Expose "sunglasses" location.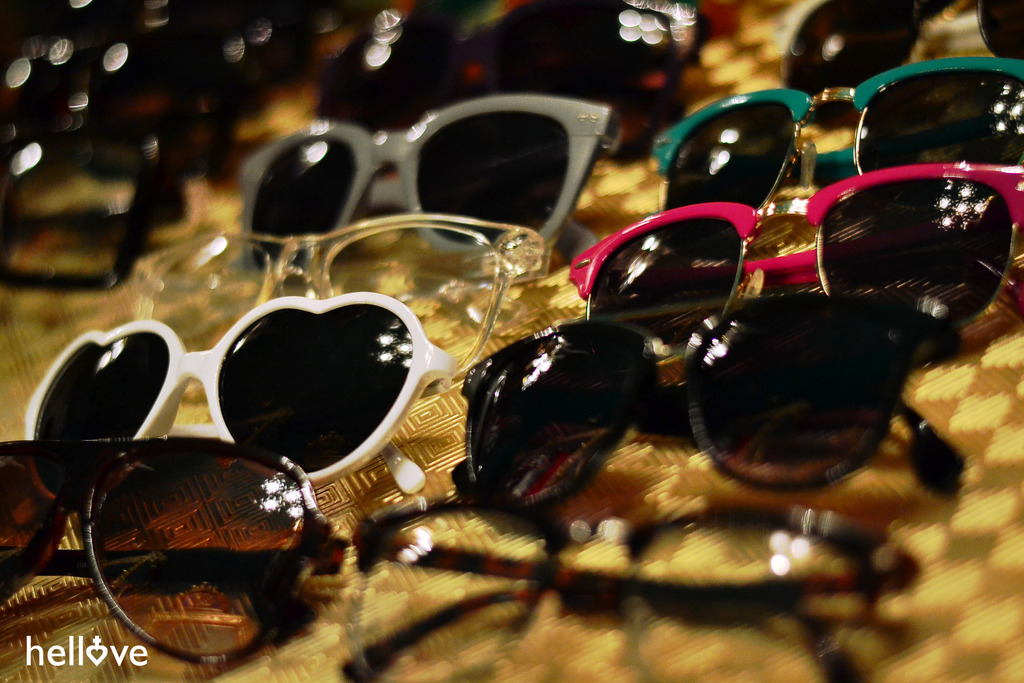
Exposed at bbox=[781, 0, 1023, 129].
